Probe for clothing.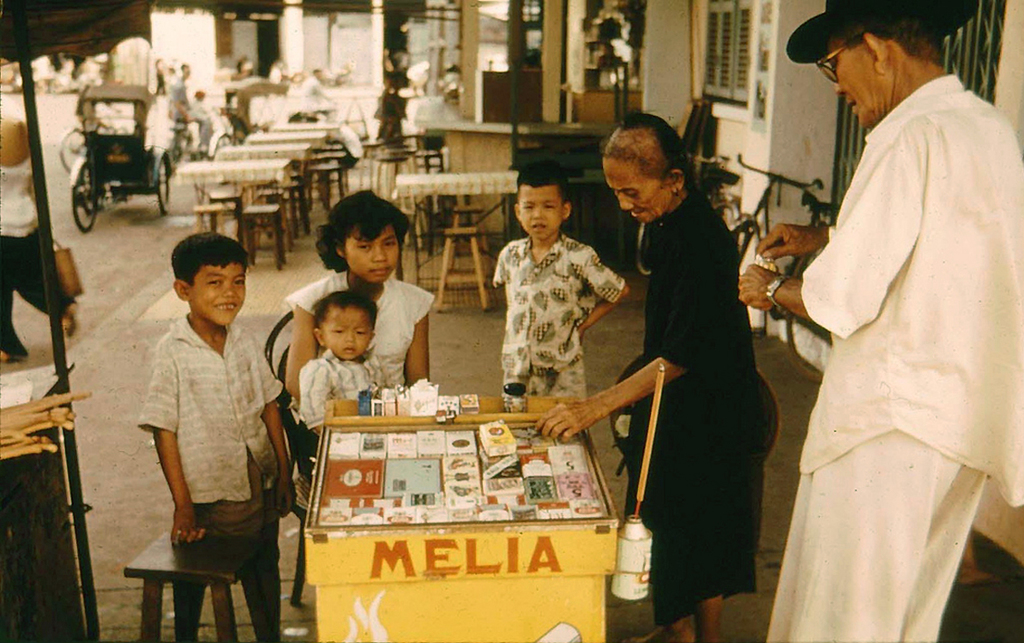
Probe result: Rect(303, 343, 376, 439).
